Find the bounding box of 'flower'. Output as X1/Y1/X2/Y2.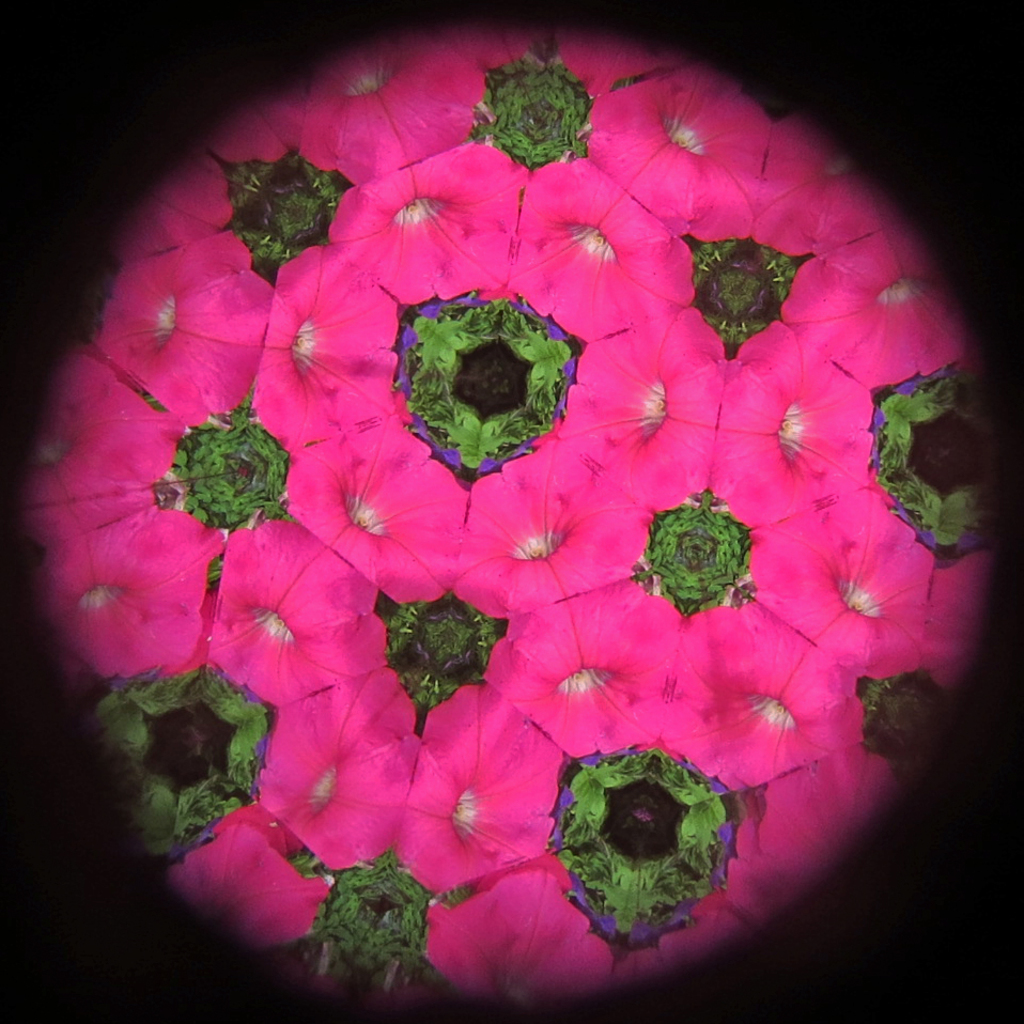
278/421/479/605.
